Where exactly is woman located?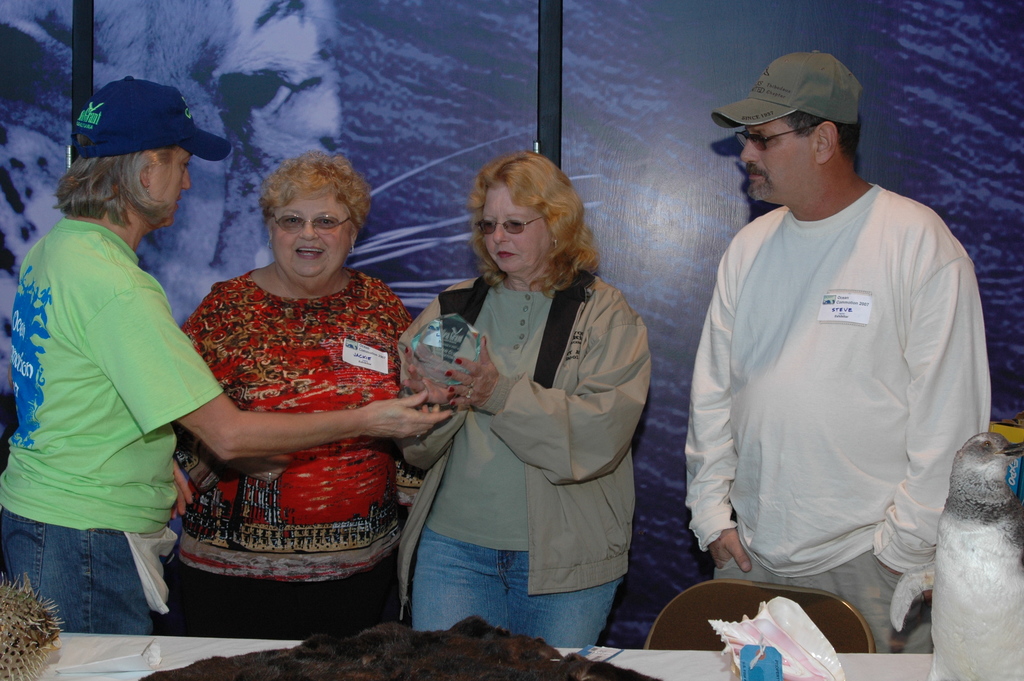
Its bounding box is rect(170, 152, 417, 641).
